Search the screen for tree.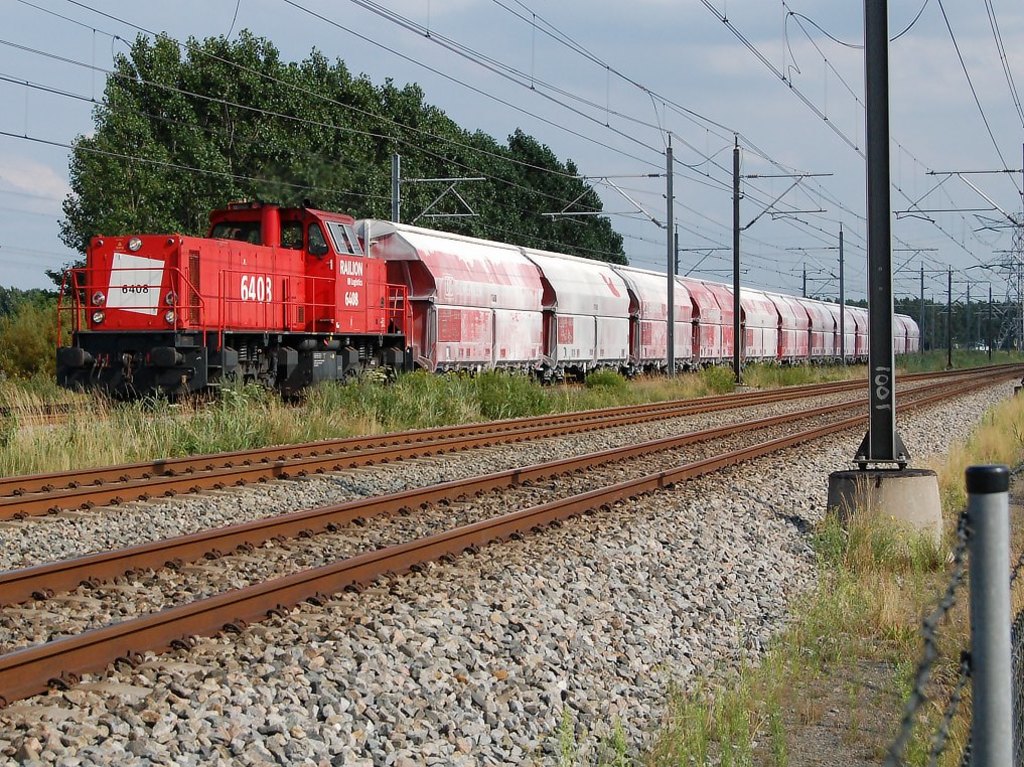
Found at BBox(298, 42, 375, 220).
